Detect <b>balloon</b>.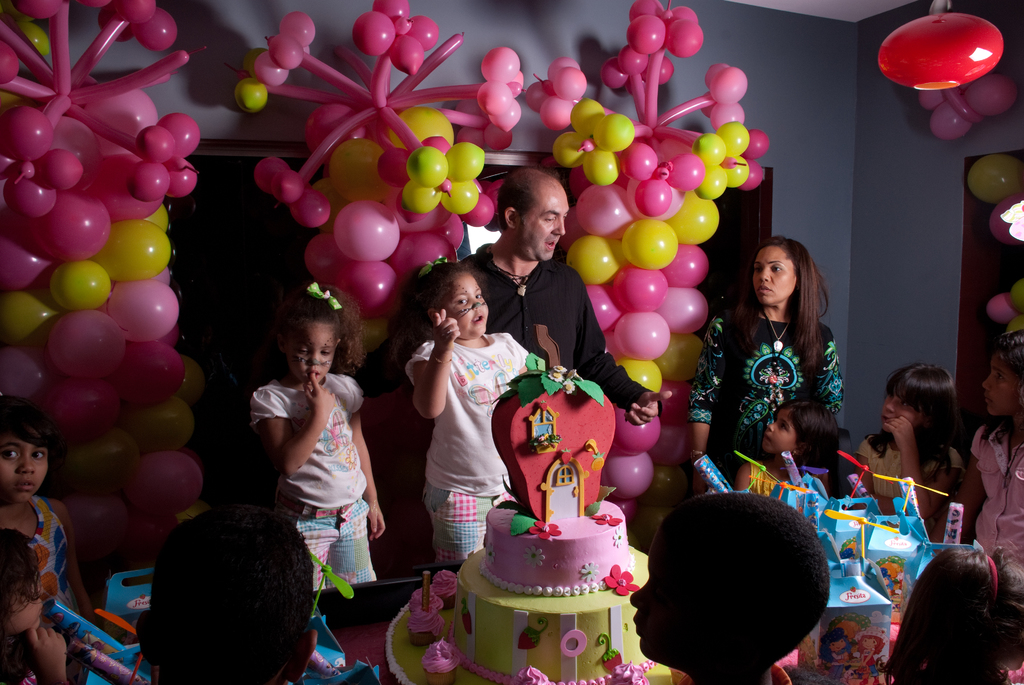
Detected at (x1=628, y1=0, x2=667, y2=24).
